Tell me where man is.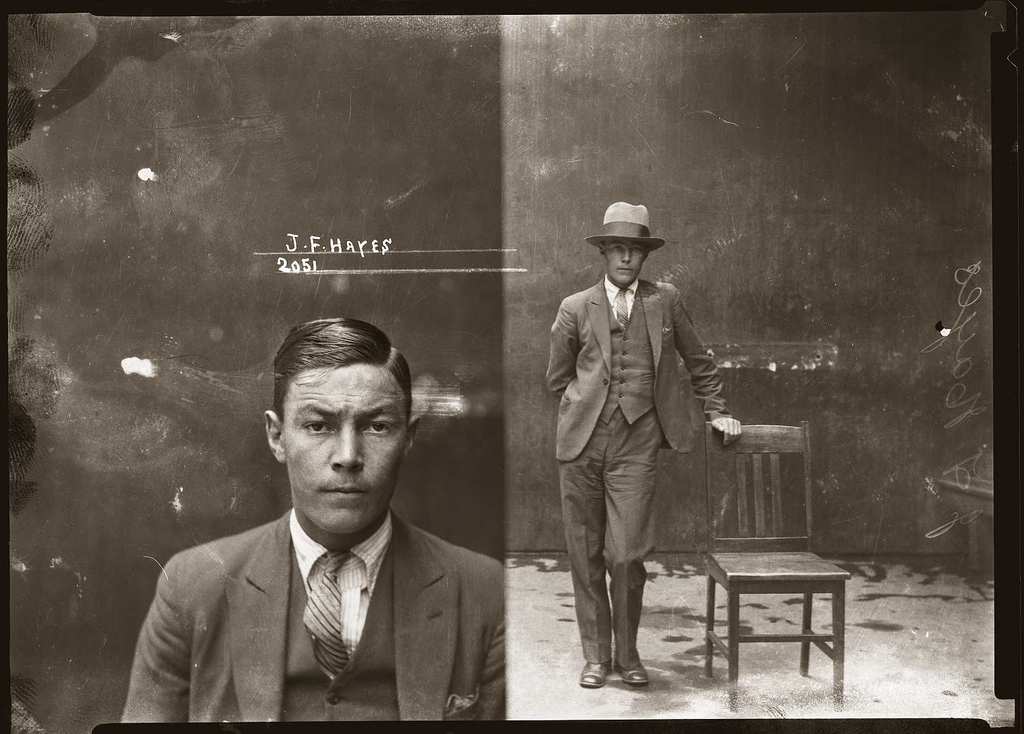
man is at BBox(514, 191, 755, 697).
